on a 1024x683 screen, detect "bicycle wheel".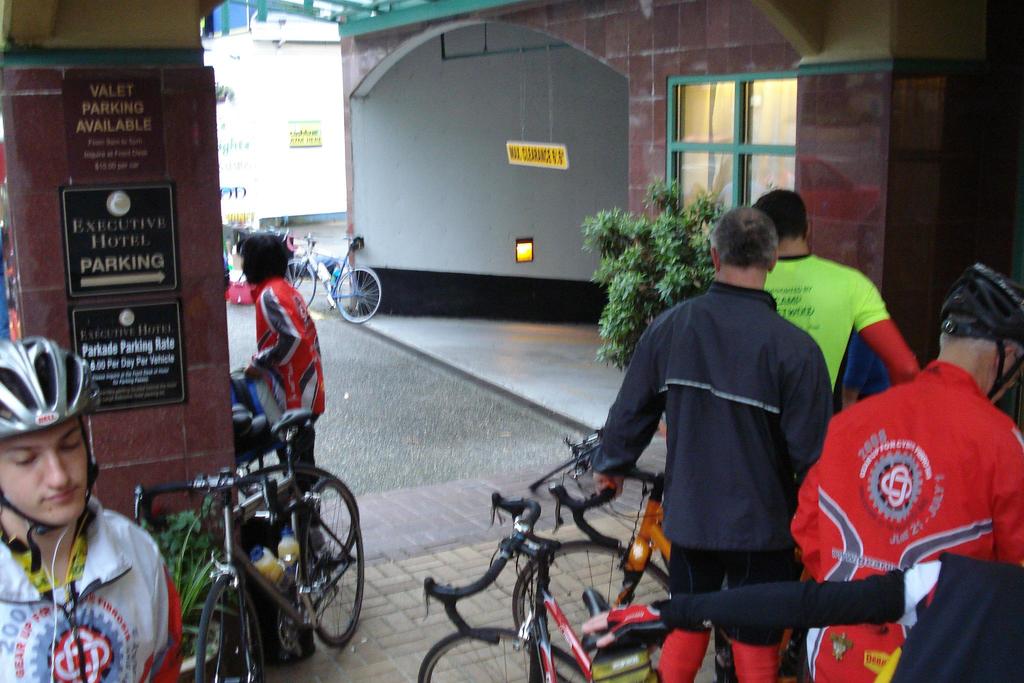
box=[515, 544, 681, 682].
